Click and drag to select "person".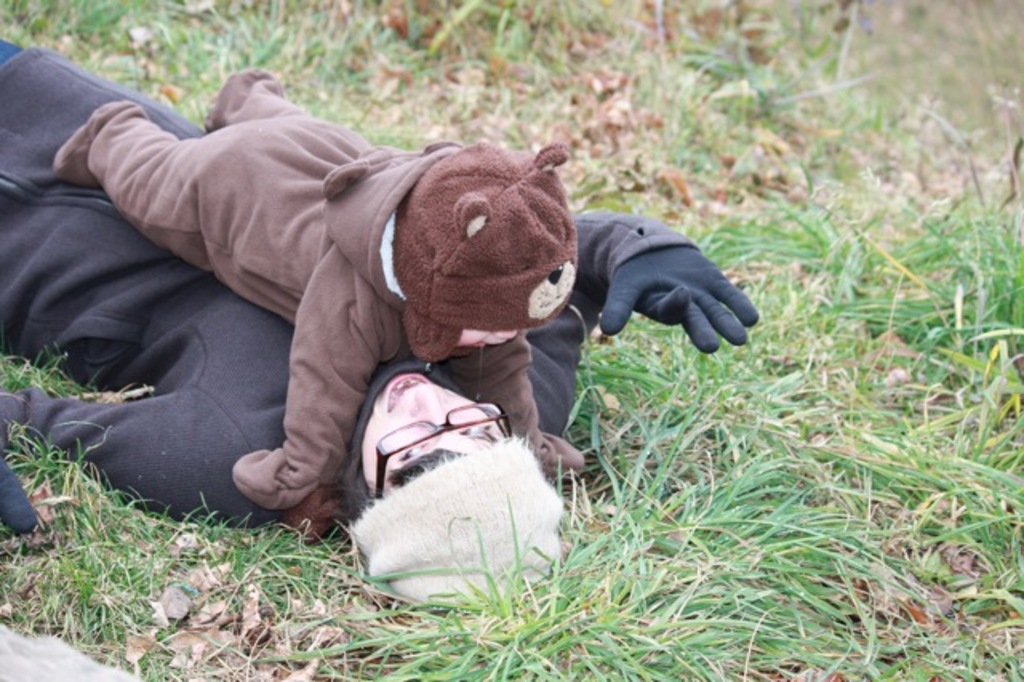
Selection: Rect(0, 32, 765, 616).
